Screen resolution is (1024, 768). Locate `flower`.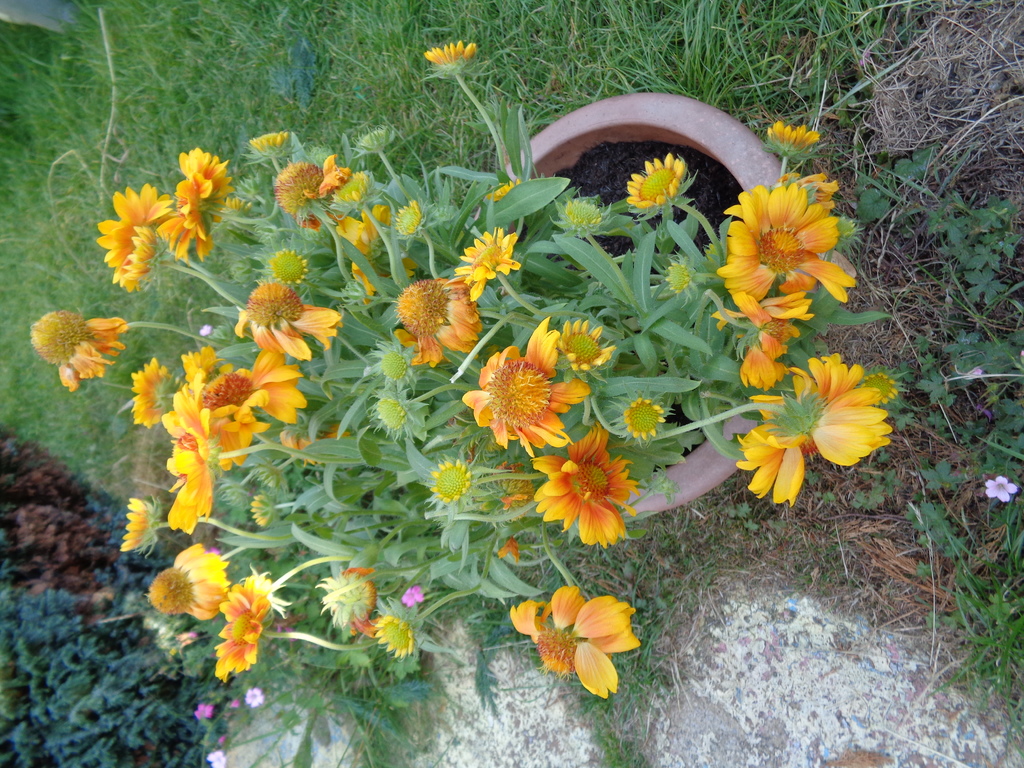
BBox(153, 543, 225, 625).
